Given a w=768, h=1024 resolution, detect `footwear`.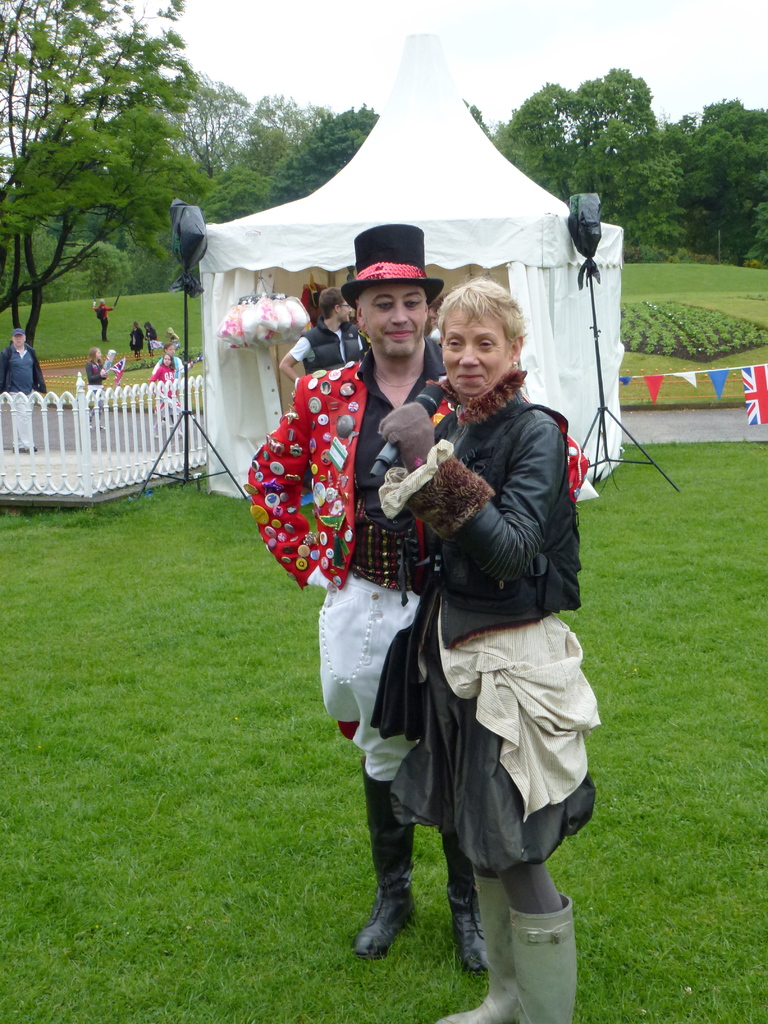
left=348, top=772, right=412, bottom=963.
